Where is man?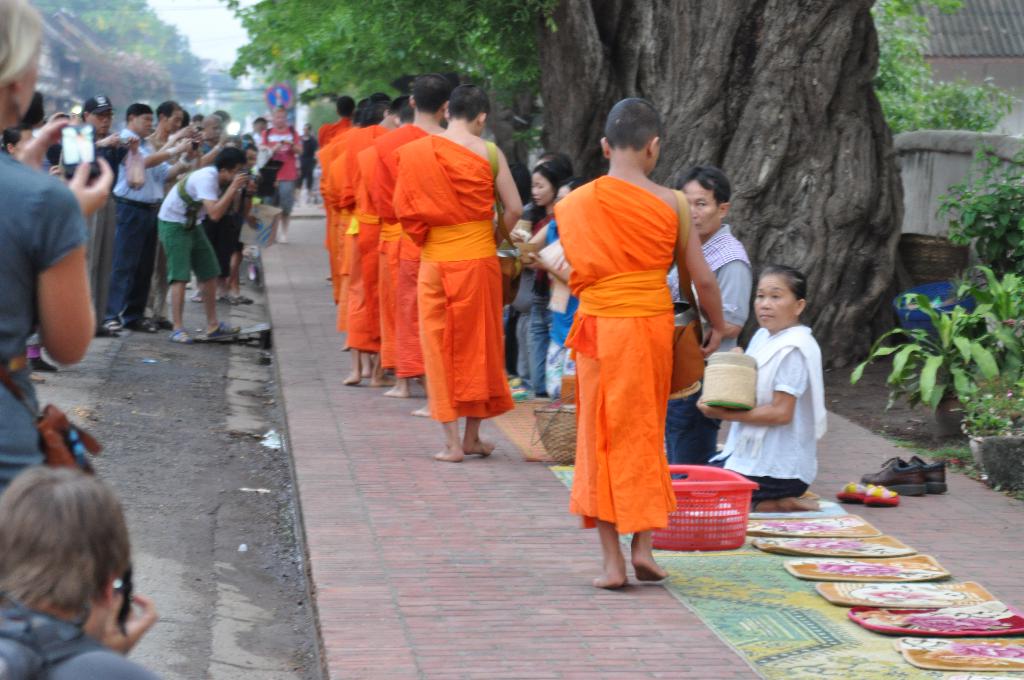
l=260, t=109, r=303, b=239.
